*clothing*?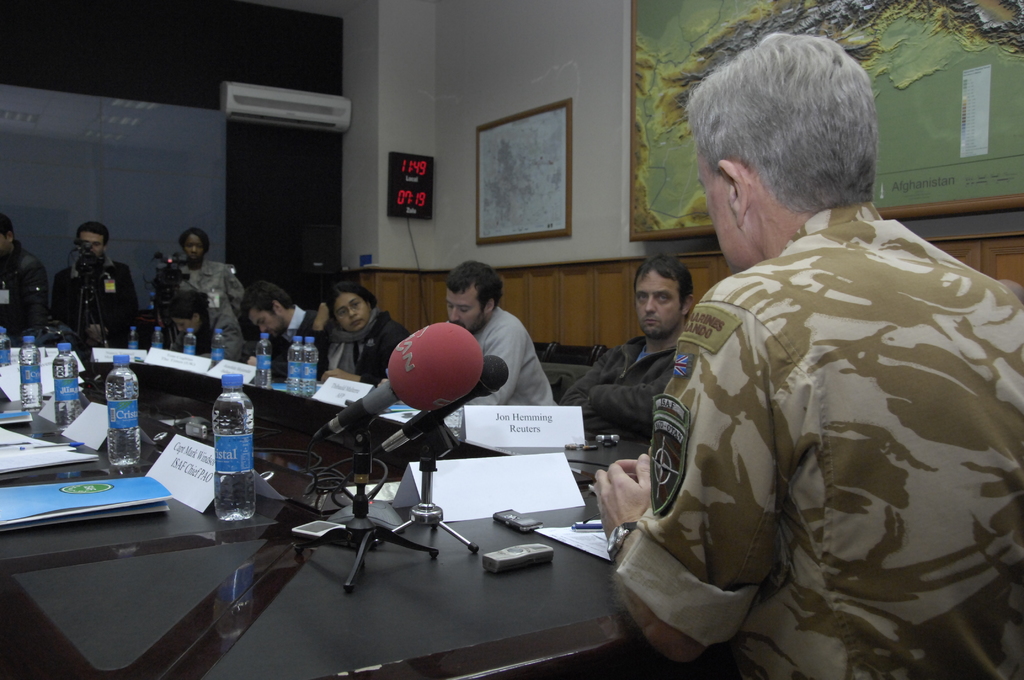
left=0, top=239, right=49, bottom=345
